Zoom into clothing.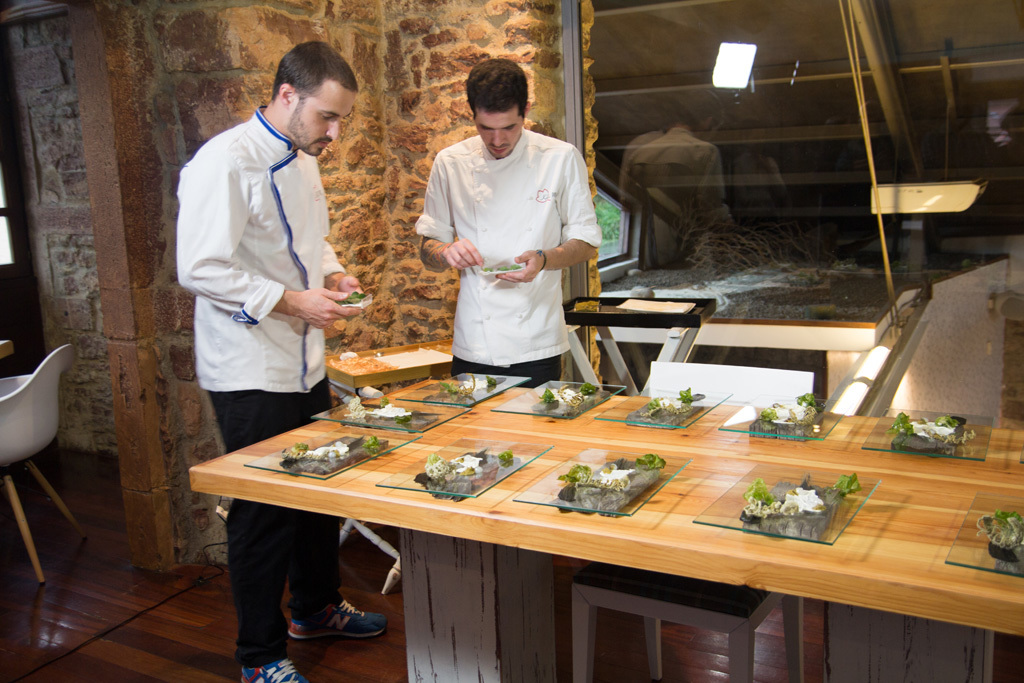
Zoom target: BBox(174, 103, 351, 664).
